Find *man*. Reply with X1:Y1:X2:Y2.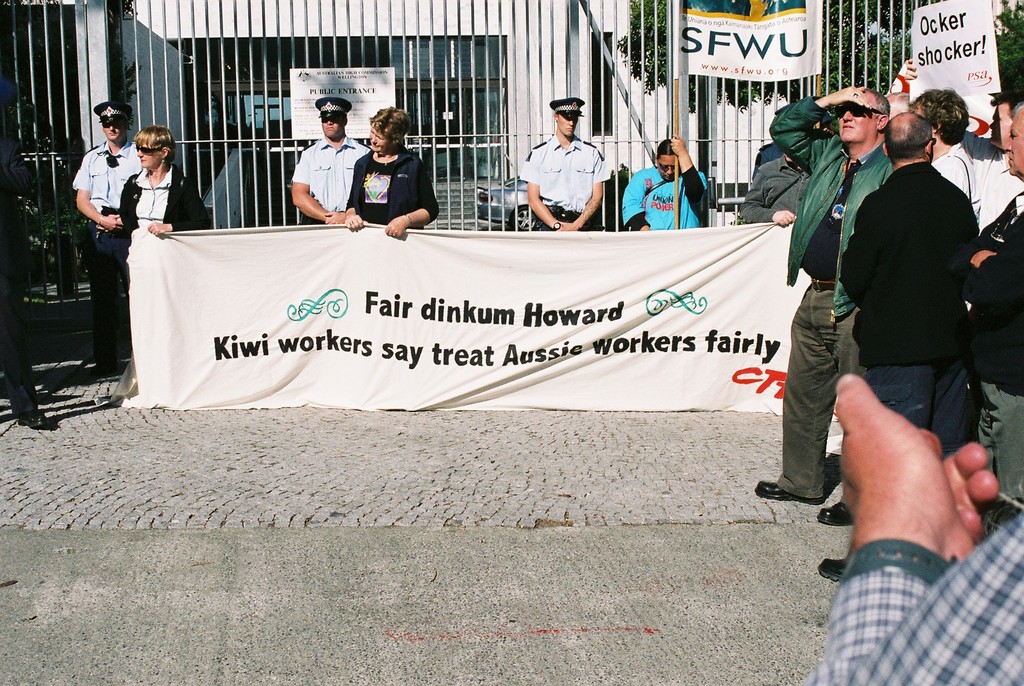
968:102:1023:503.
